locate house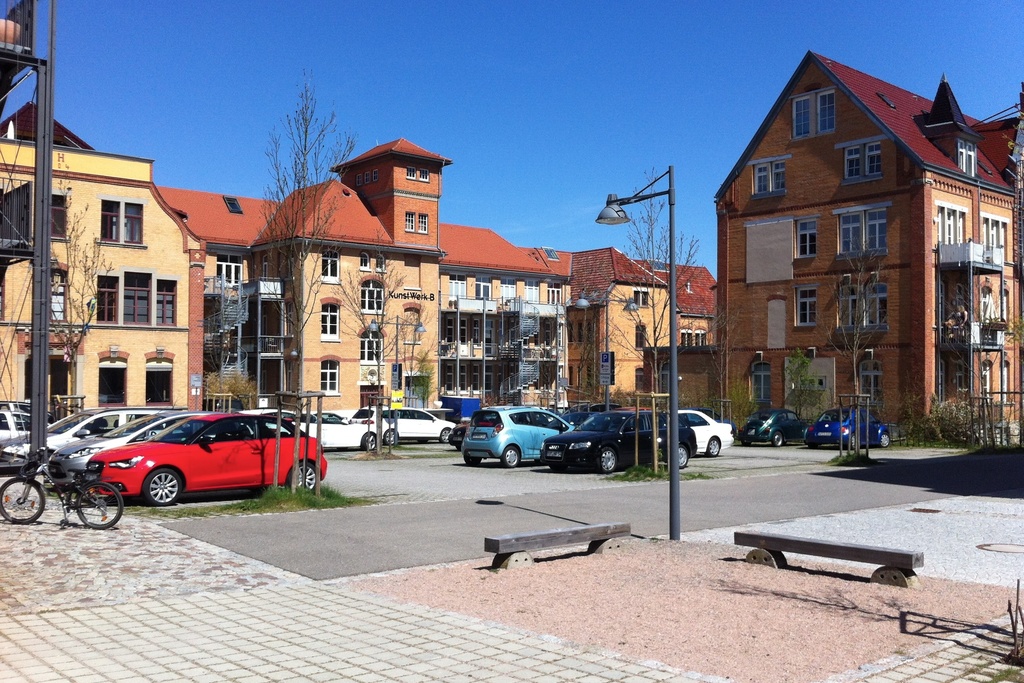
BBox(0, 91, 202, 432)
